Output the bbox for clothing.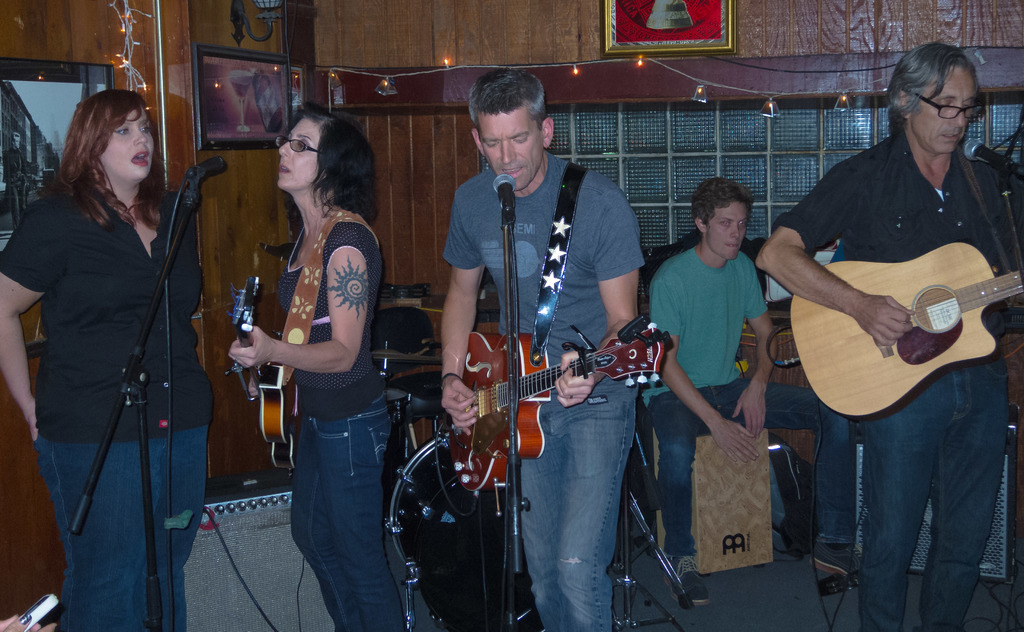
detection(26, 115, 228, 597).
